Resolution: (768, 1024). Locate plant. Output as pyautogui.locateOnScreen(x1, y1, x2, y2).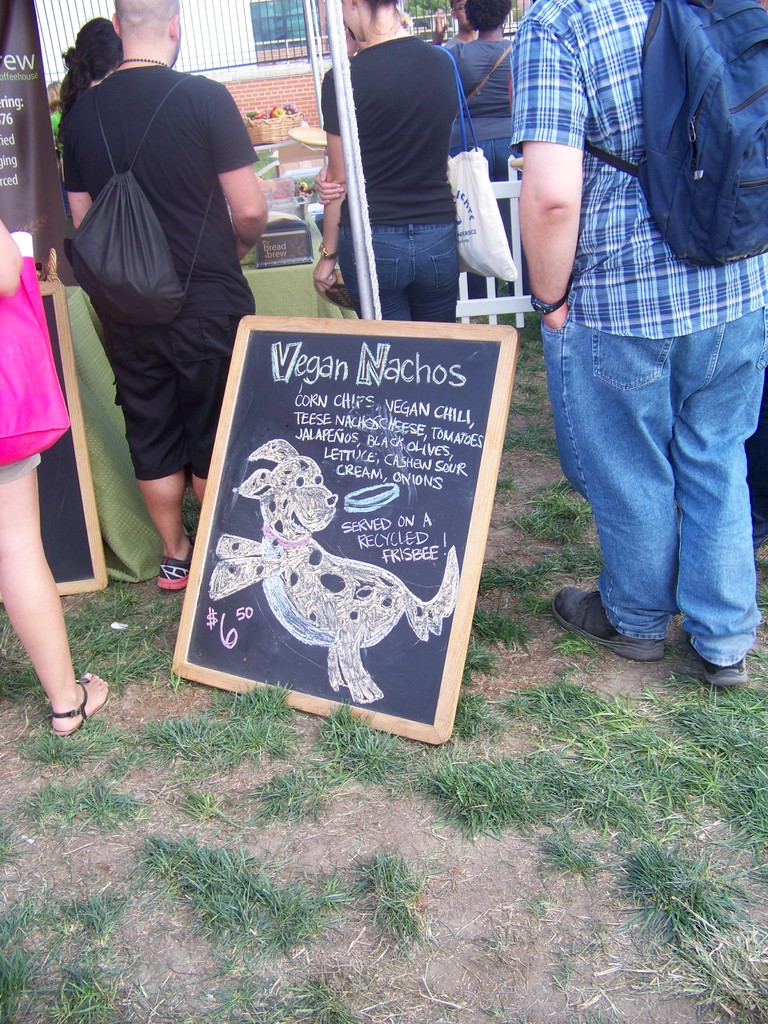
pyautogui.locateOnScreen(472, 605, 539, 656).
